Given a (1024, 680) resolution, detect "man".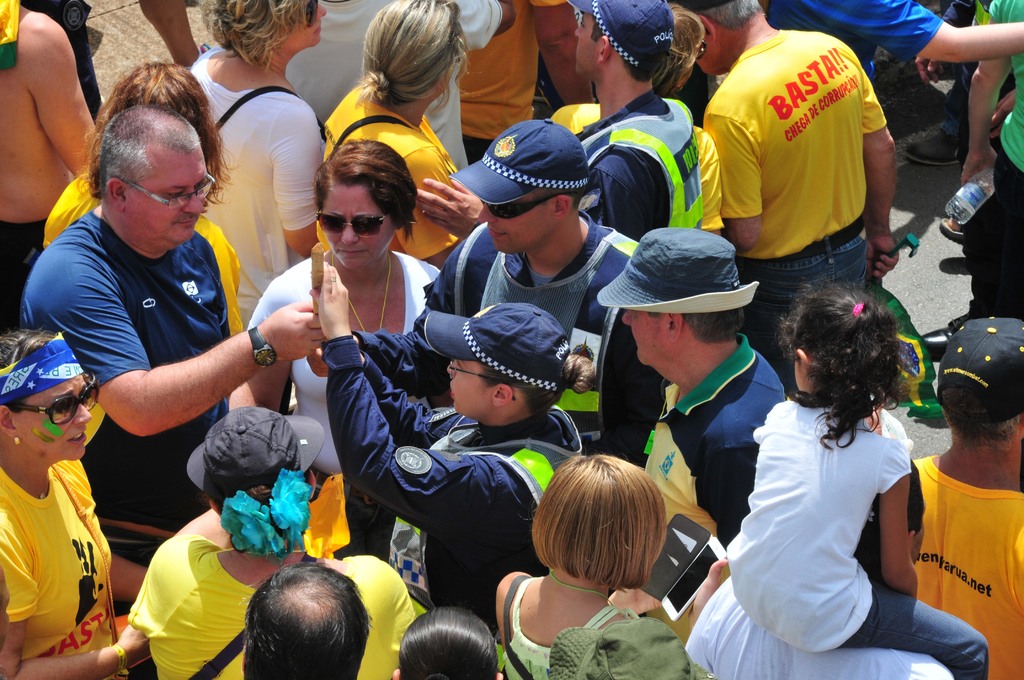
(239,562,372,679).
